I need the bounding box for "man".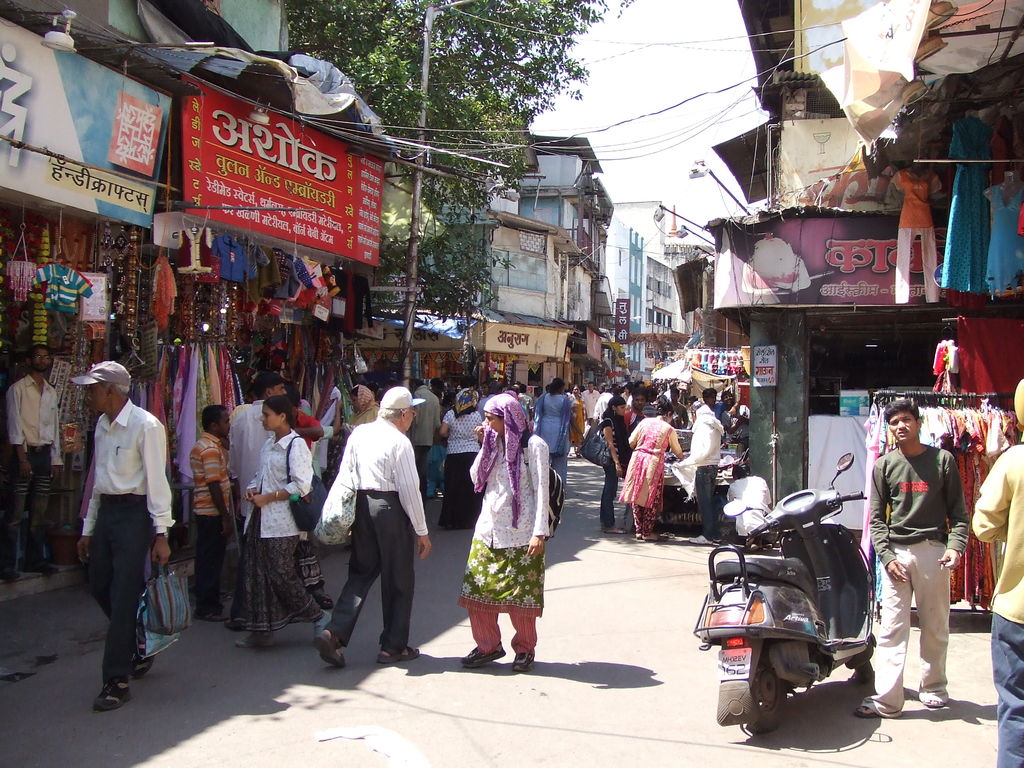
Here it is: [624, 387, 652, 433].
